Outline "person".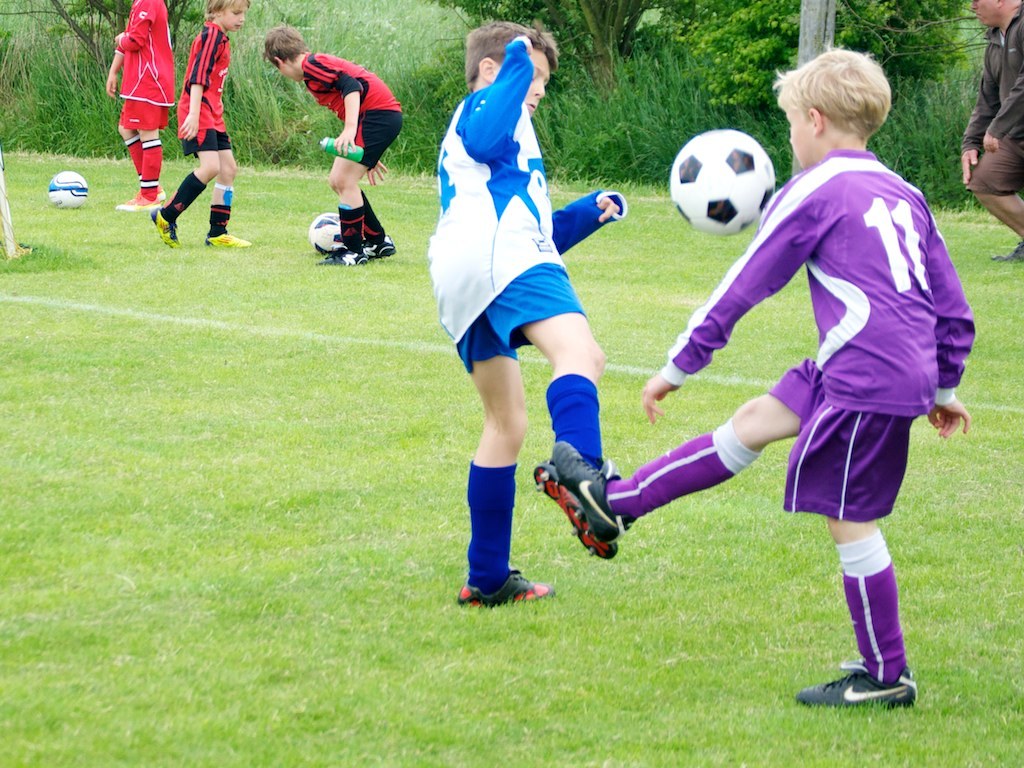
Outline: [x1=553, y1=43, x2=979, y2=708].
